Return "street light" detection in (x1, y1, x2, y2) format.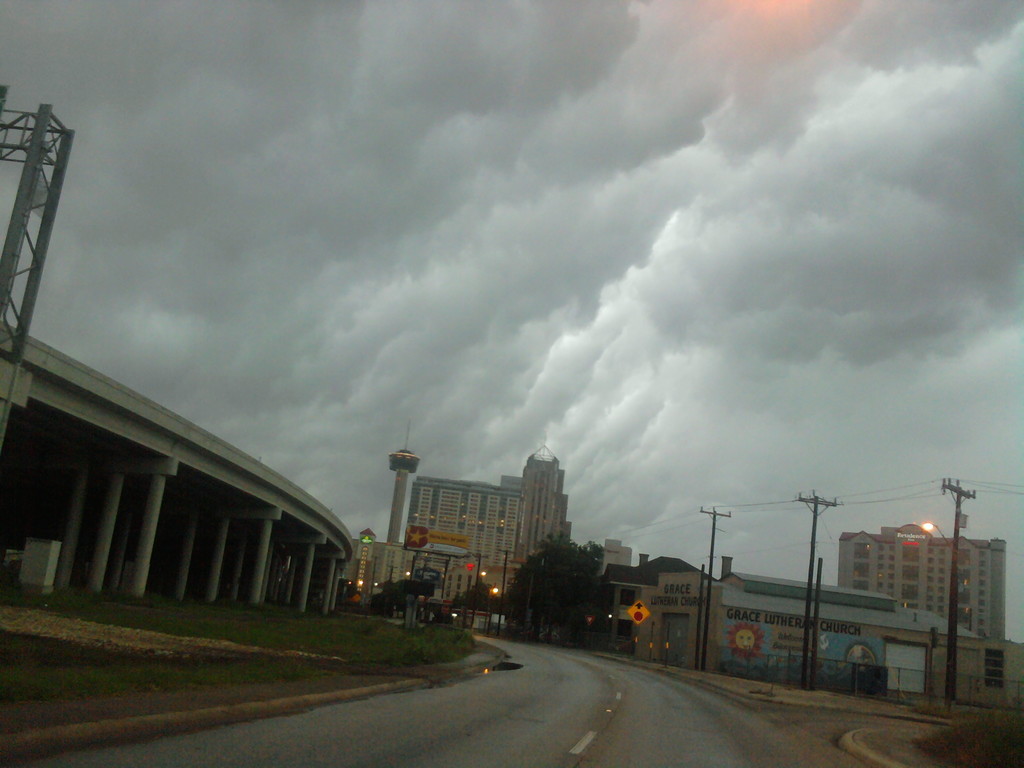
(477, 567, 490, 573).
